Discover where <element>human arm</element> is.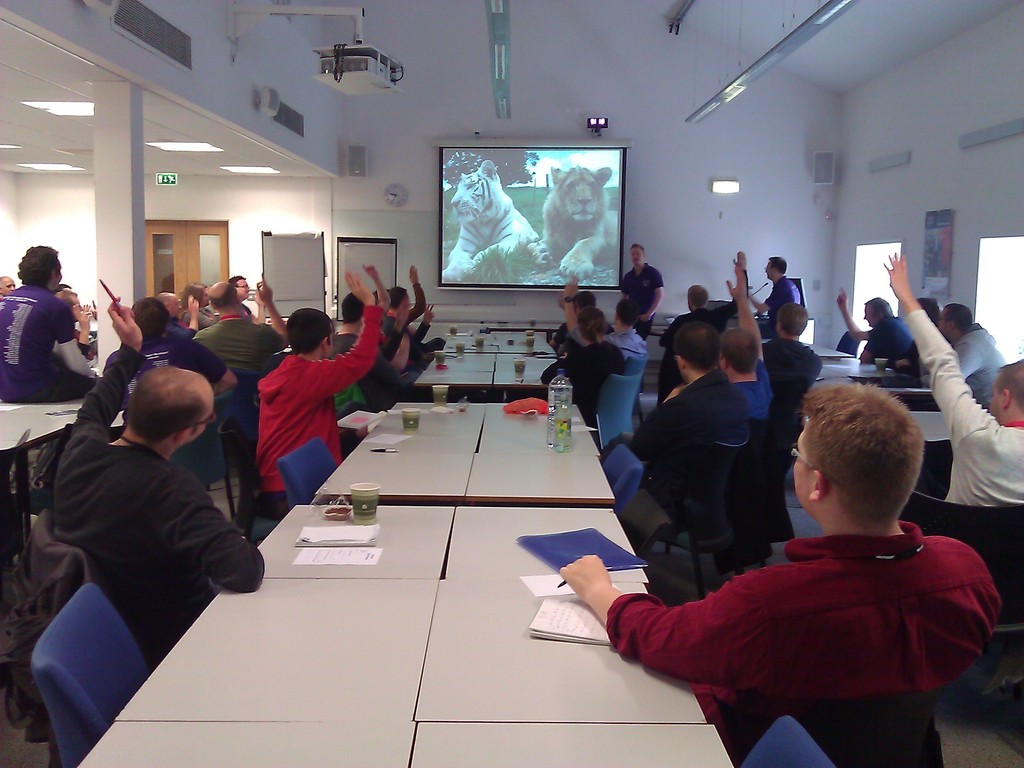
Discovered at bbox=[561, 271, 588, 349].
